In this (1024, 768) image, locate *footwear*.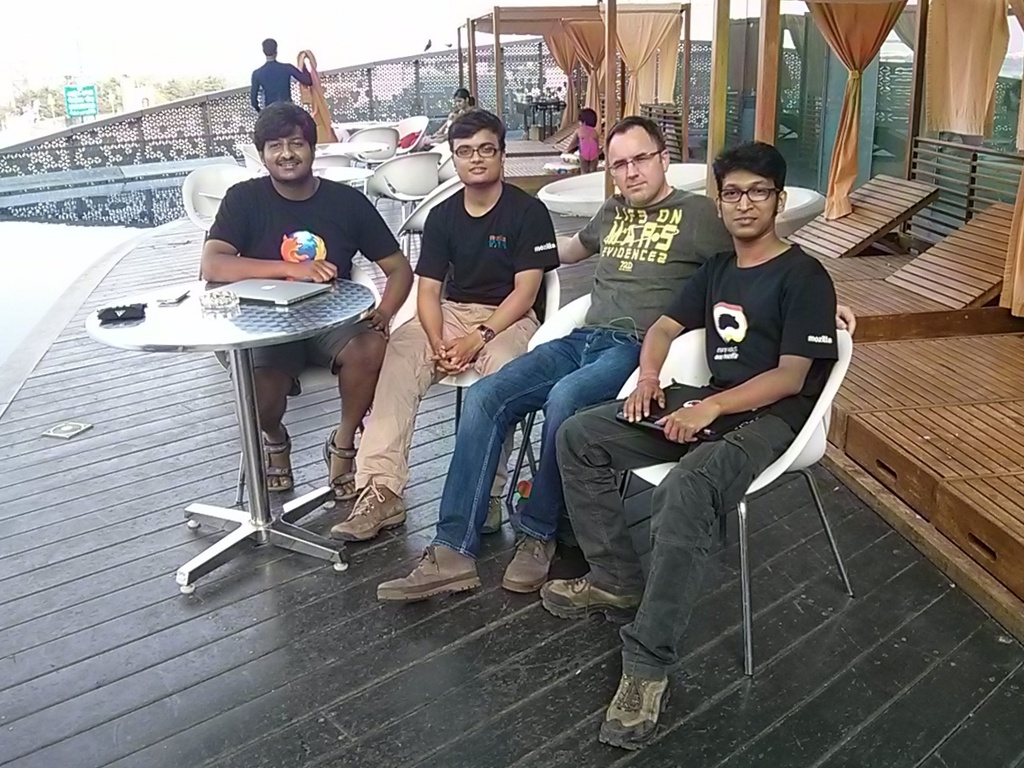
Bounding box: 376,536,483,604.
